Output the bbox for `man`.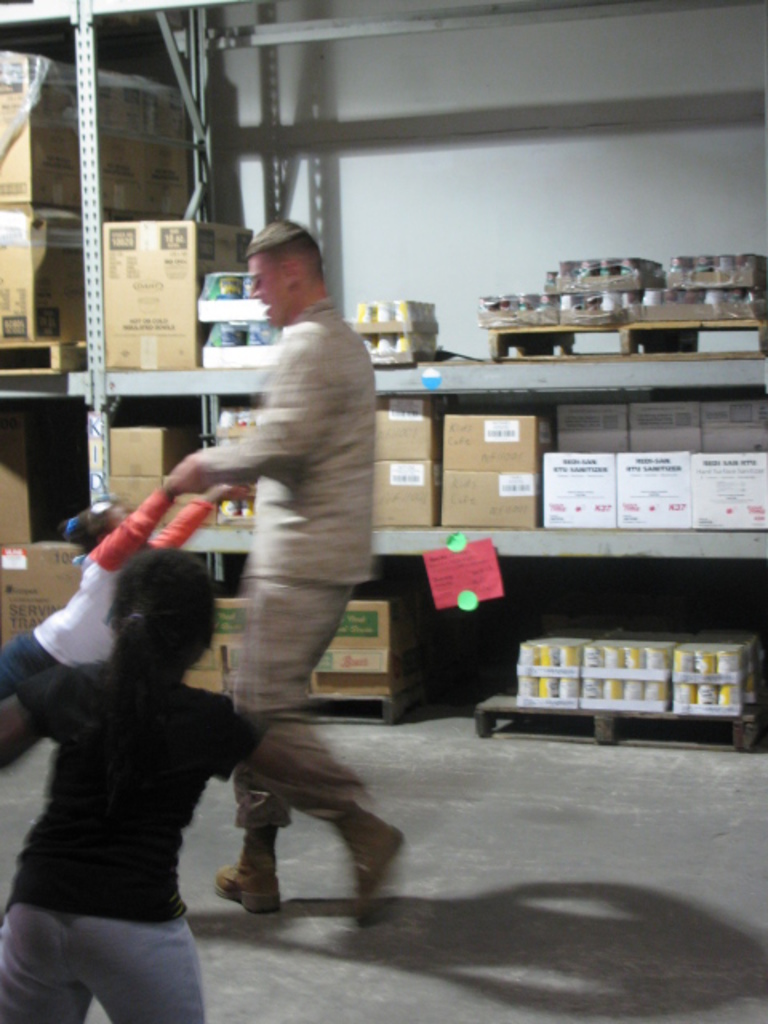
{"left": 158, "top": 208, "right": 394, "bottom": 923}.
